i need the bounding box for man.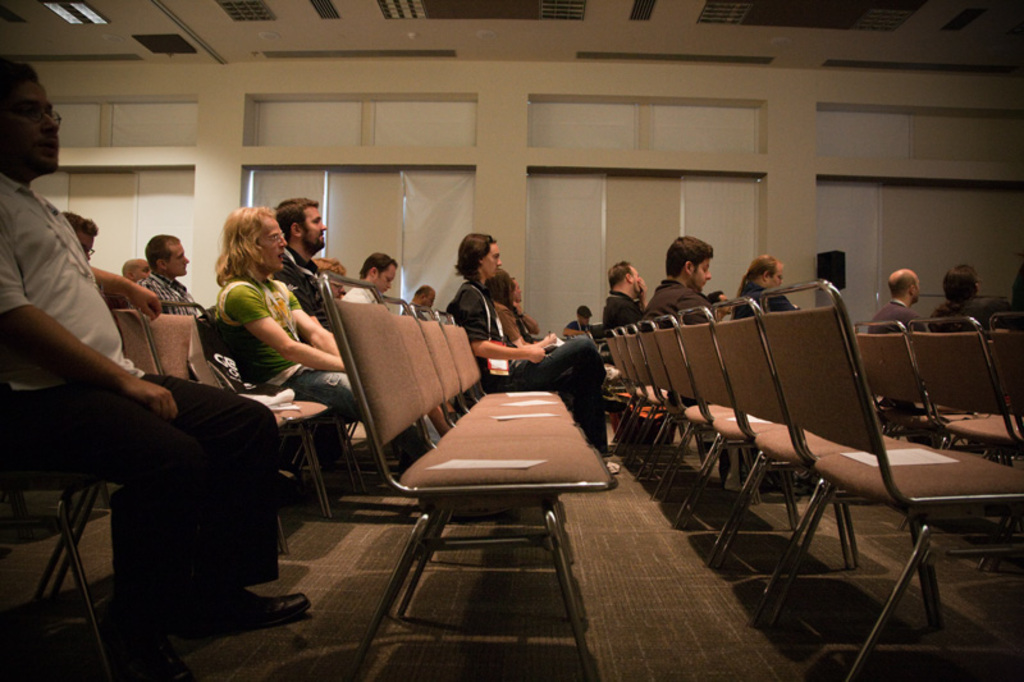
Here it is: {"left": 0, "top": 58, "right": 316, "bottom": 681}.
